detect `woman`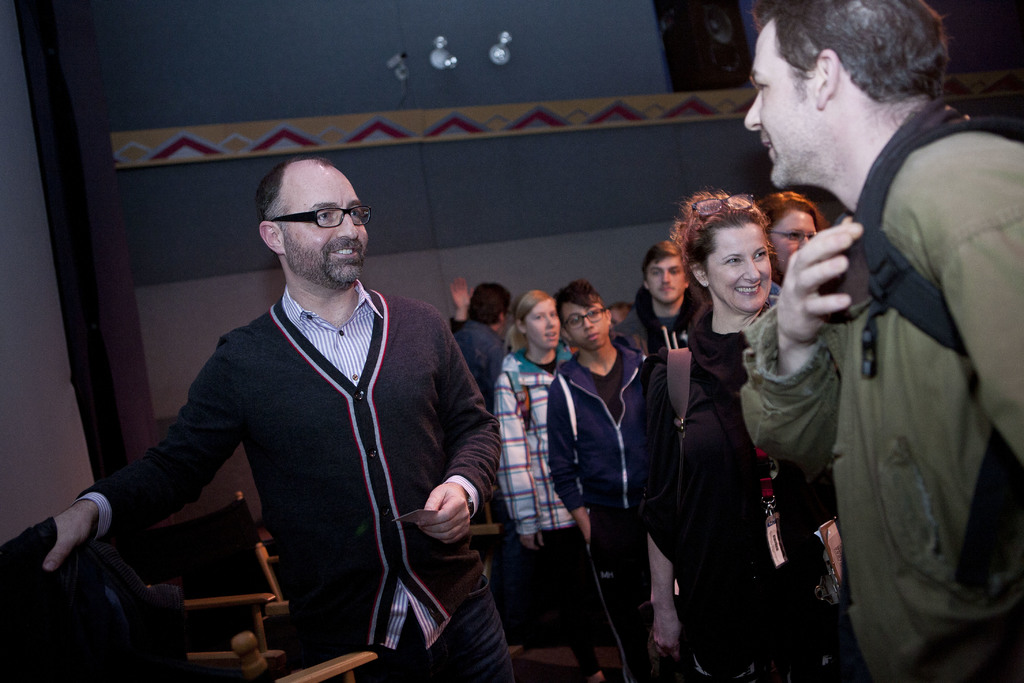
x1=490 y1=285 x2=636 y2=682
